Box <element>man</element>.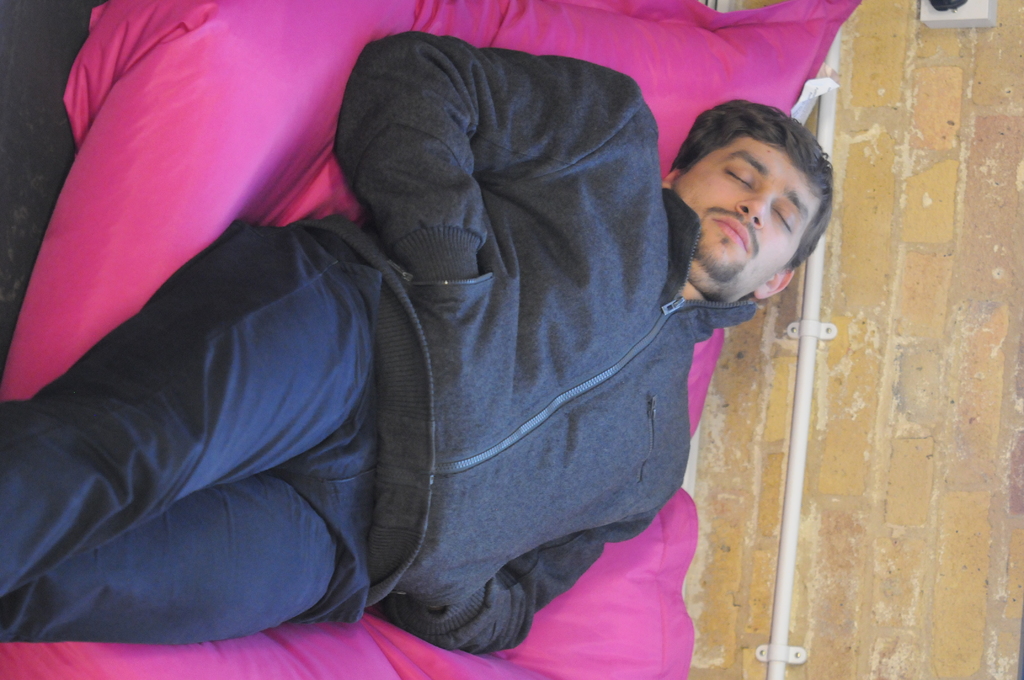
l=0, t=29, r=831, b=647.
